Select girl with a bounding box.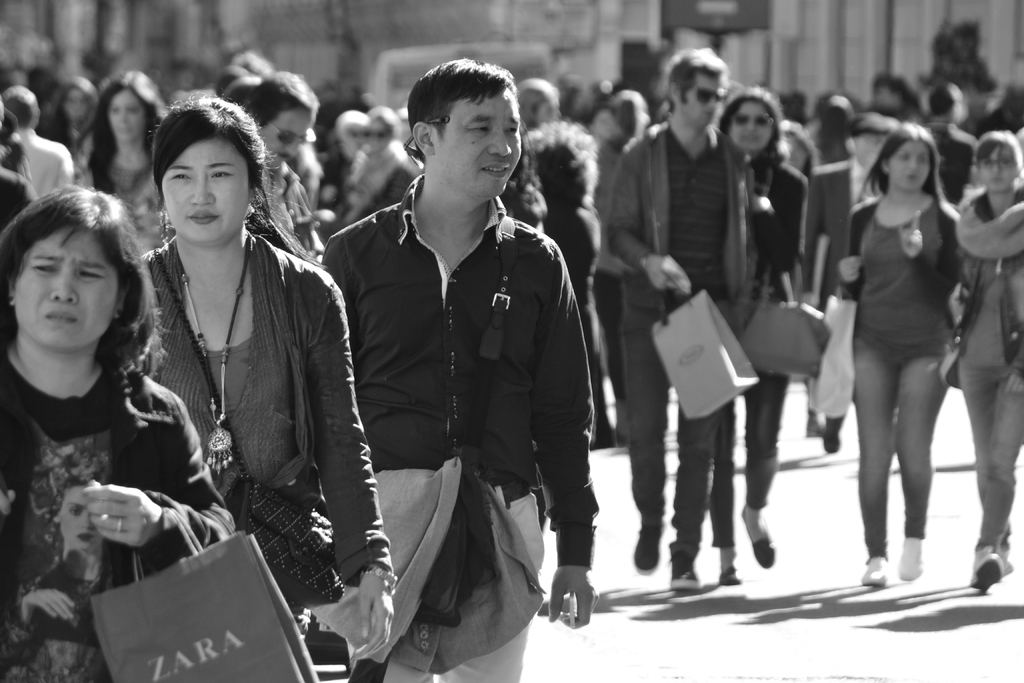
[950,128,1023,585].
